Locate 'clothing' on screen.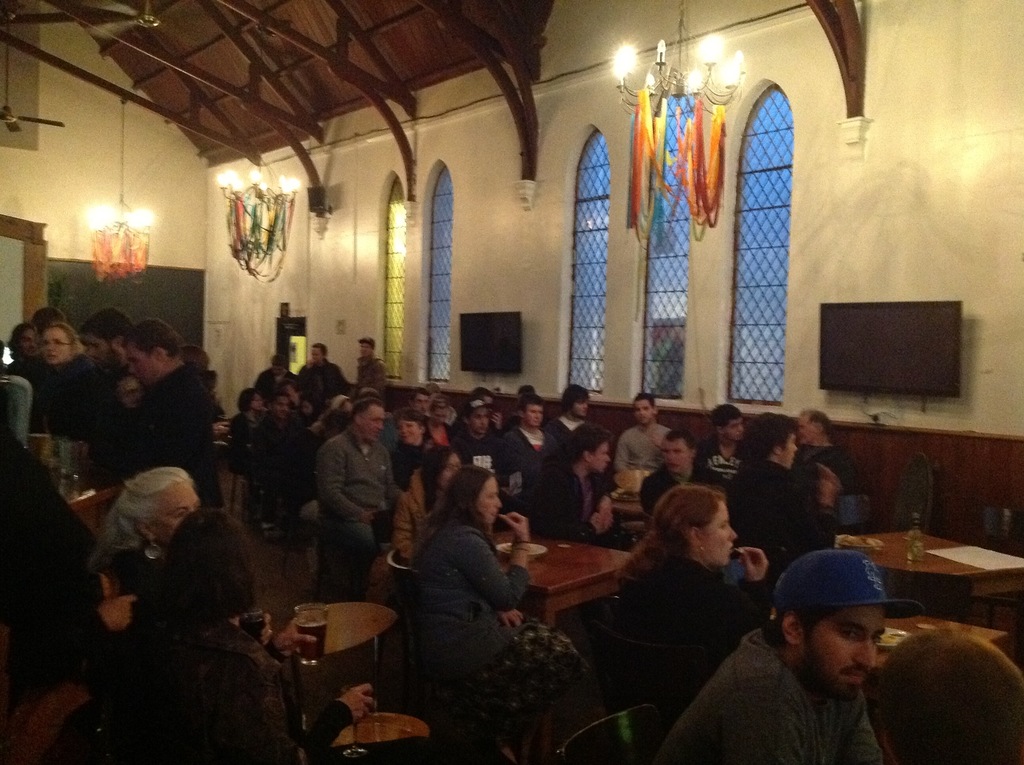
On screen at bbox=(604, 549, 772, 753).
